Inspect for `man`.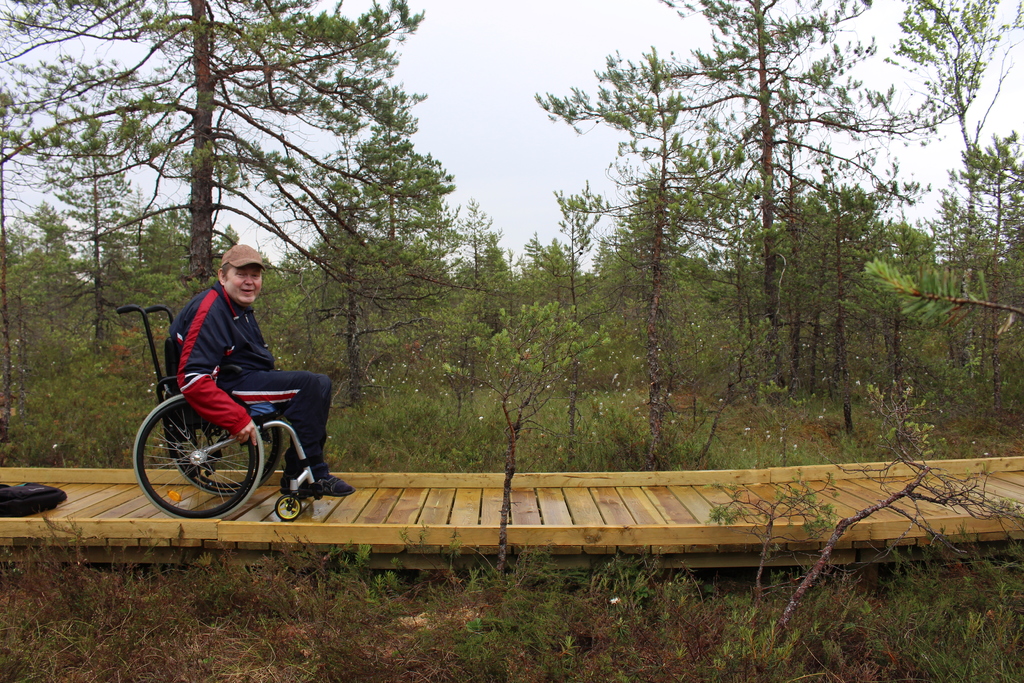
Inspection: 140 260 335 510.
